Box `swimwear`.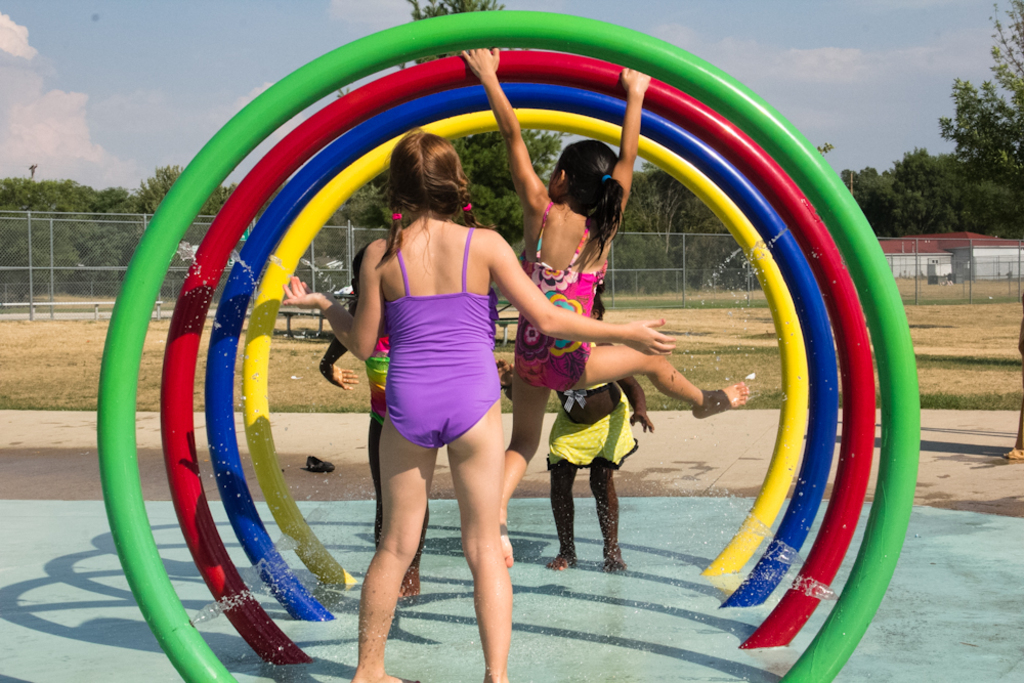
select_region(510, 201, 604, 393).
